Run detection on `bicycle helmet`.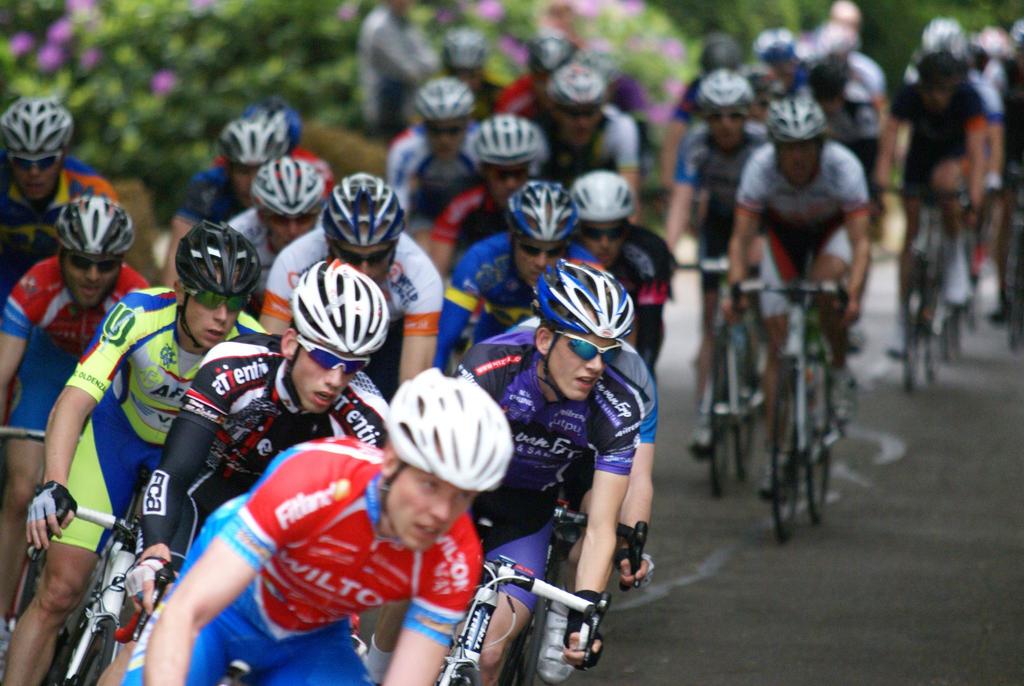
Result: {"x1": 174, "y1": 216, "x2": 257, "y2": 296}.
